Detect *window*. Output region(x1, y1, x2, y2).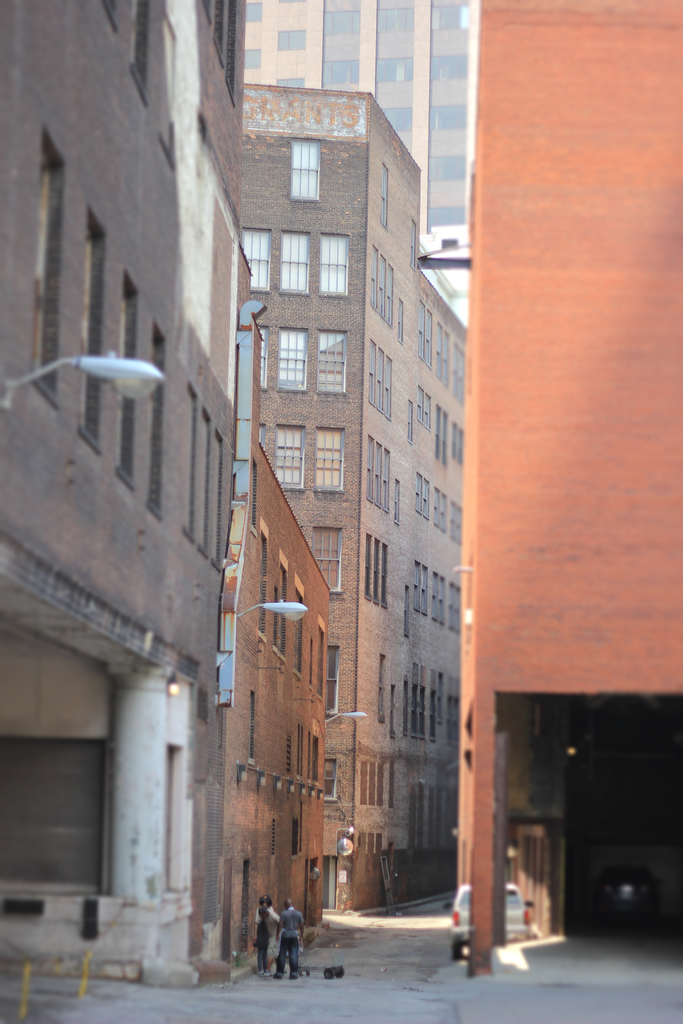
region(310, 524, 345, 589).
